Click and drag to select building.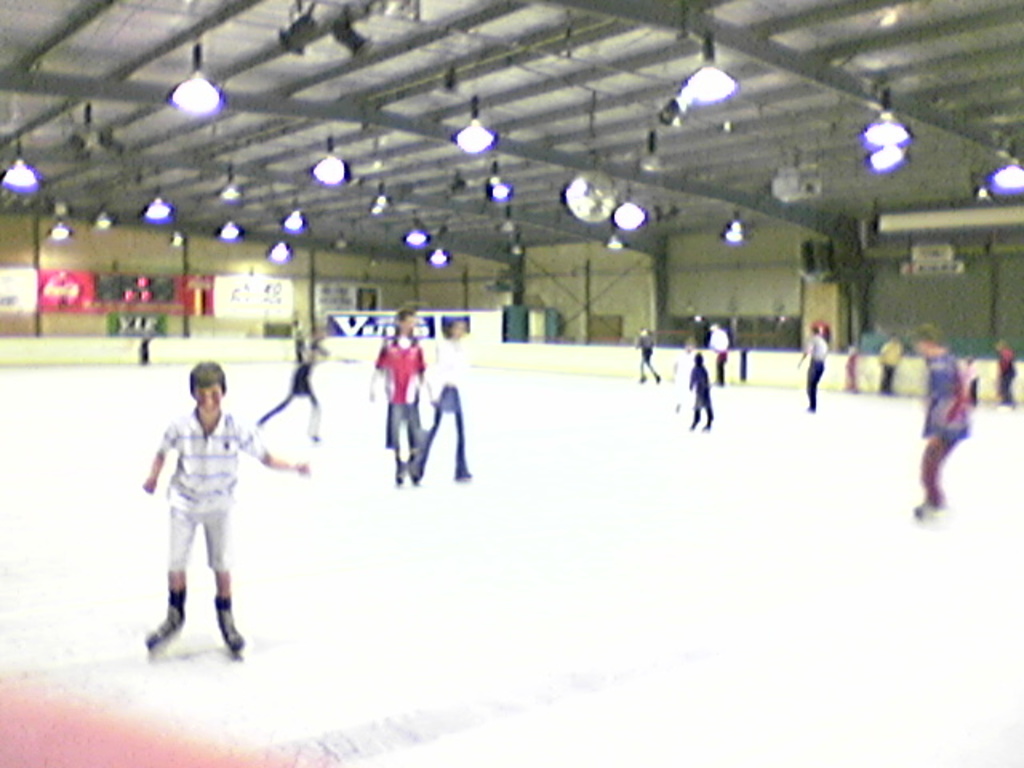
Selection: crop(0, 0, 1022, 763).
